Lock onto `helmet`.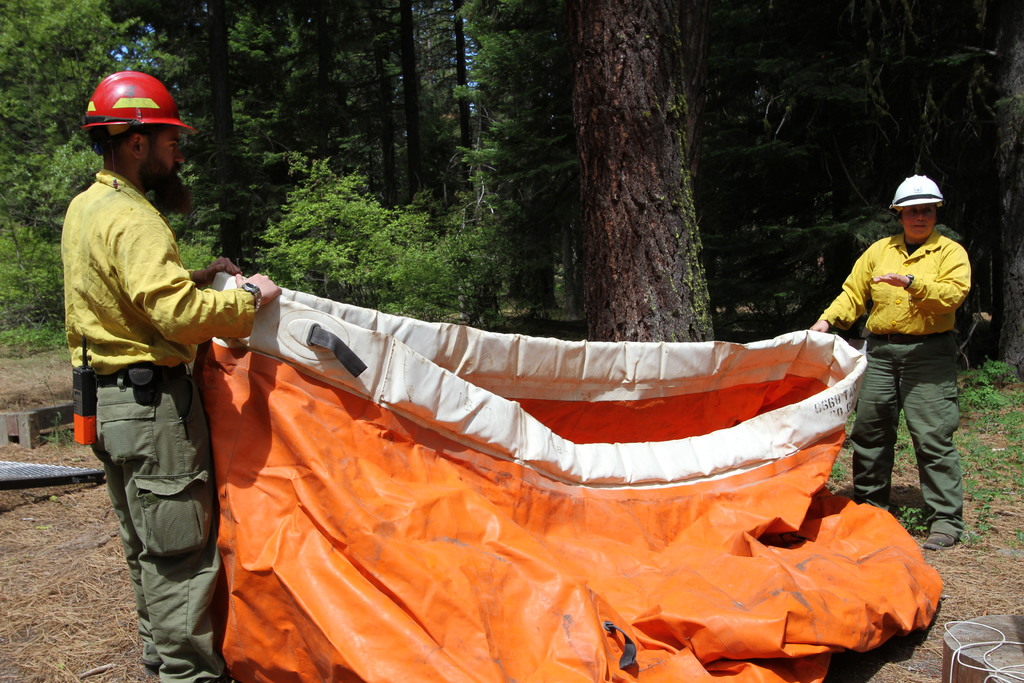
Locked: <box>75,67,201,155</box>.
